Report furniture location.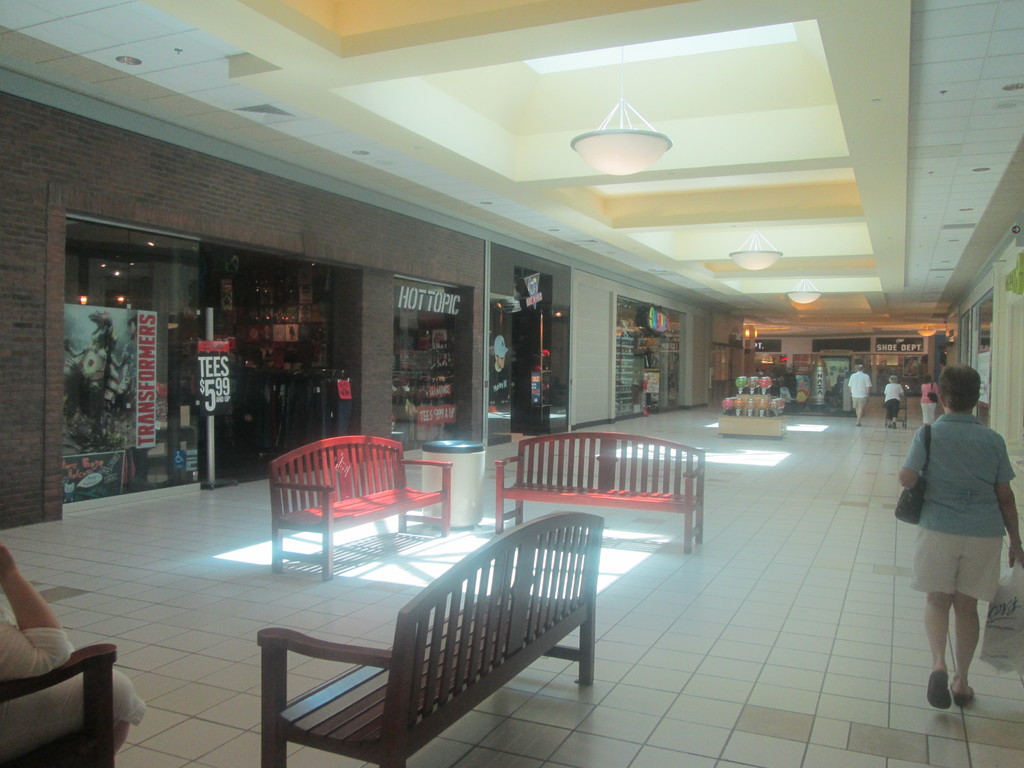
Report: 256,512,604,767.
